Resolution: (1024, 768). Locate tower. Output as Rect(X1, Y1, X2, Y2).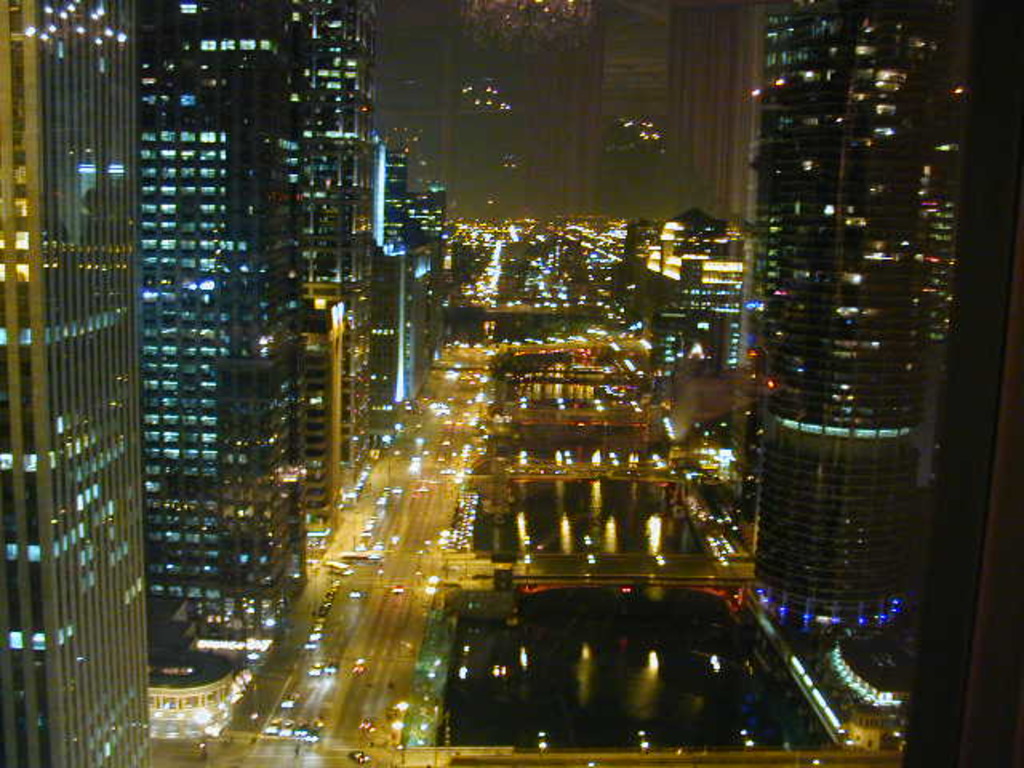
Rect(0, 0, 157, 766).
